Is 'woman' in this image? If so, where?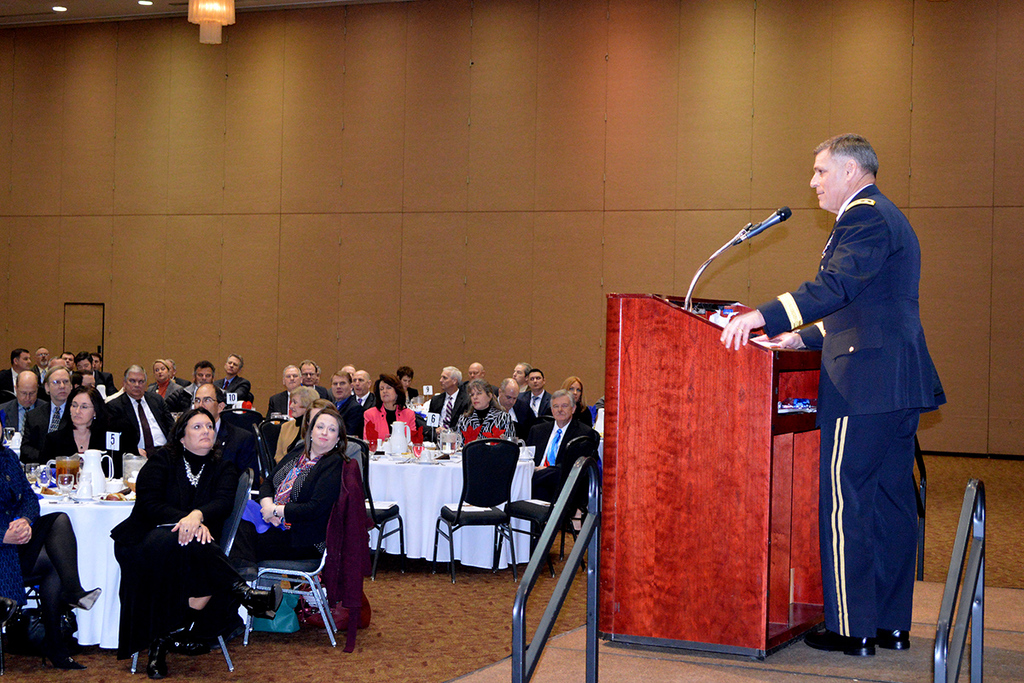
Yes, at select_region(456, 378, 513, 441).
